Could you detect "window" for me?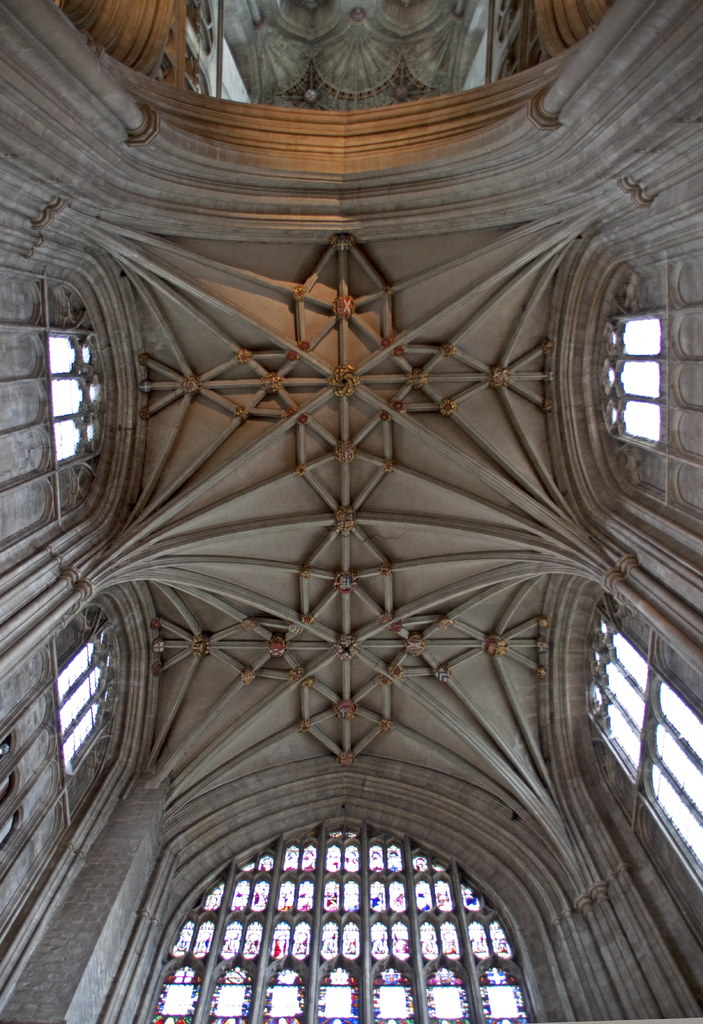
Detection result: pyautogui.locateOnScreen(134, 812, 557, 1014).
